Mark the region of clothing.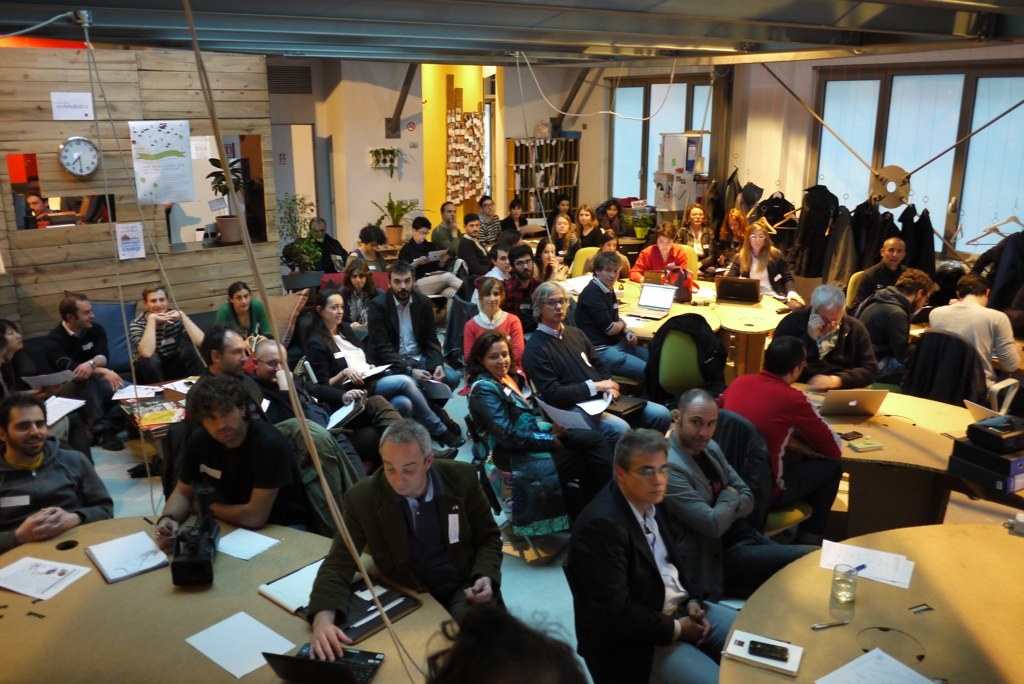
Region: left=0, top=350, right=36, bottom=394.
